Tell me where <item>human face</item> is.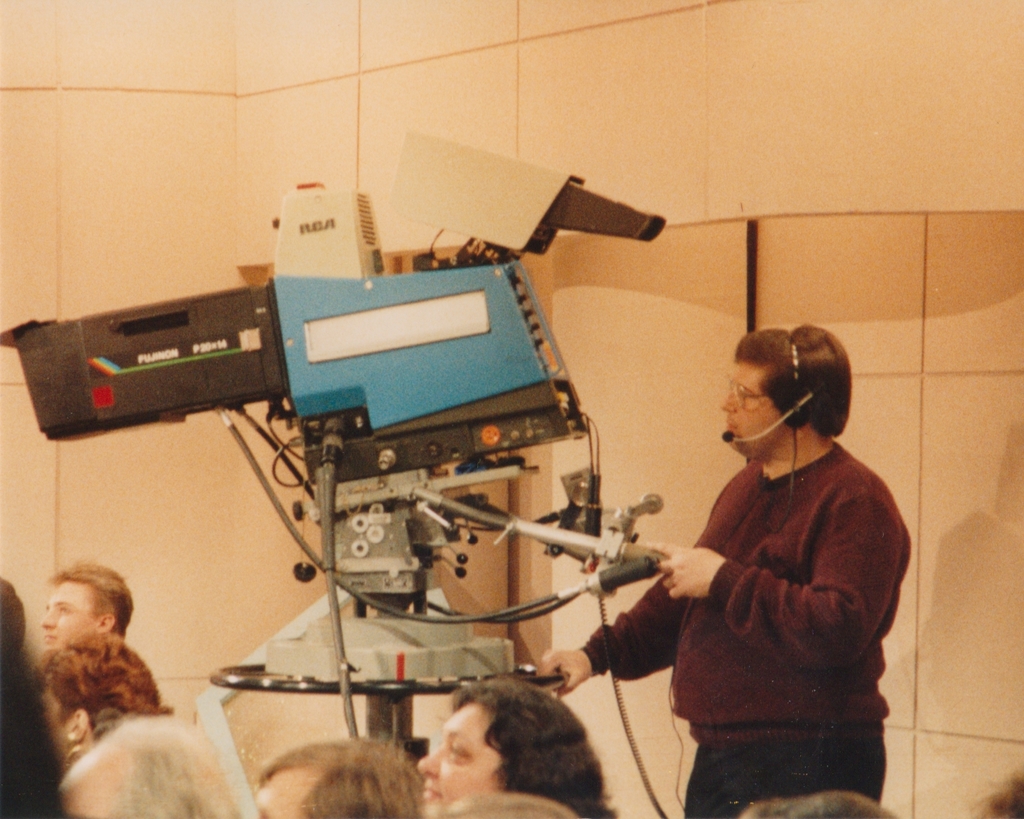
<item>human face</item> is at {"x1": 258, "y1": 768, "x2": 319, "y2": 818}.
